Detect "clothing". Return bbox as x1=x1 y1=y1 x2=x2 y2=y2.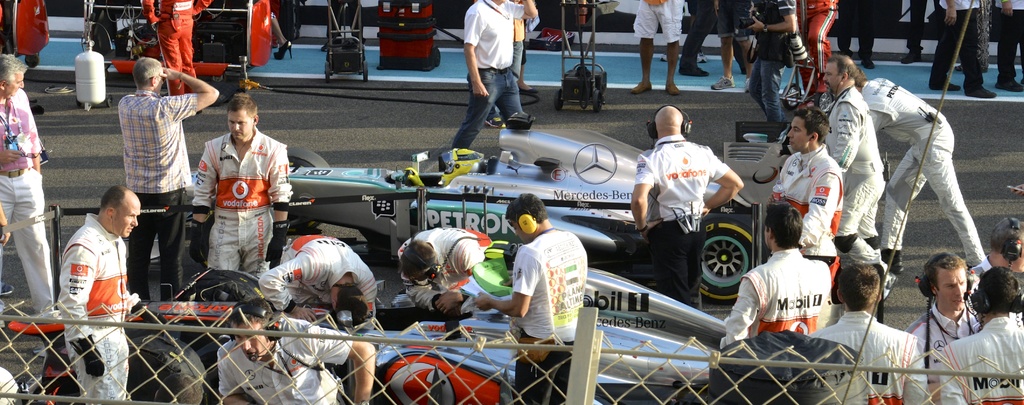
x1=974 y1=261 x2=995 y2=278.
